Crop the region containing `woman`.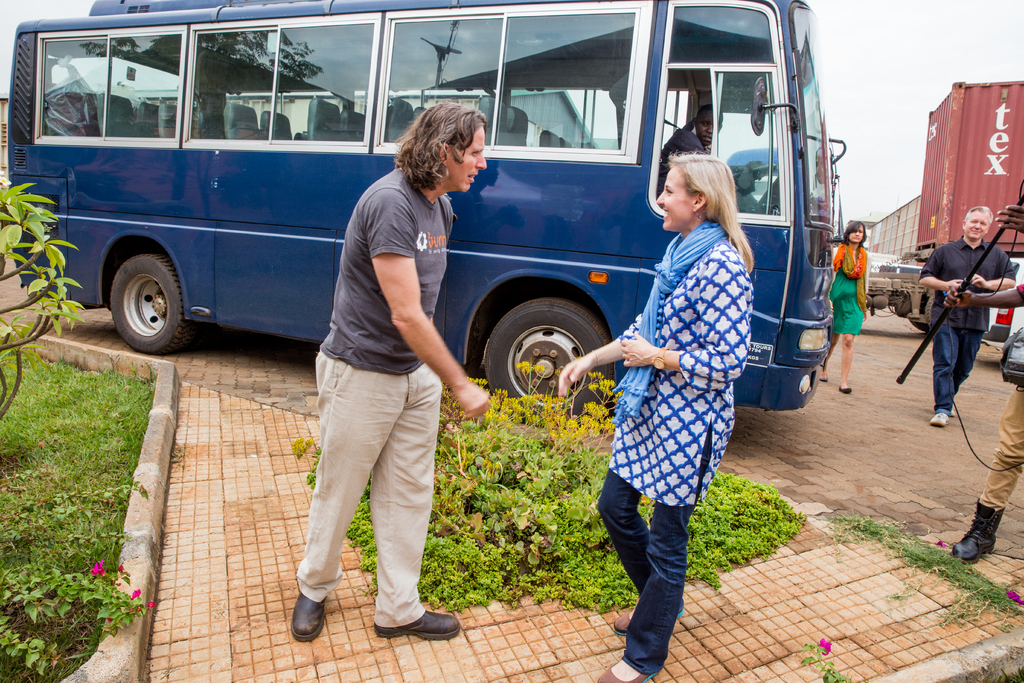
Crop region: {"x1": 556, "y1": 151, "x2": 755, "y2": 682}.
